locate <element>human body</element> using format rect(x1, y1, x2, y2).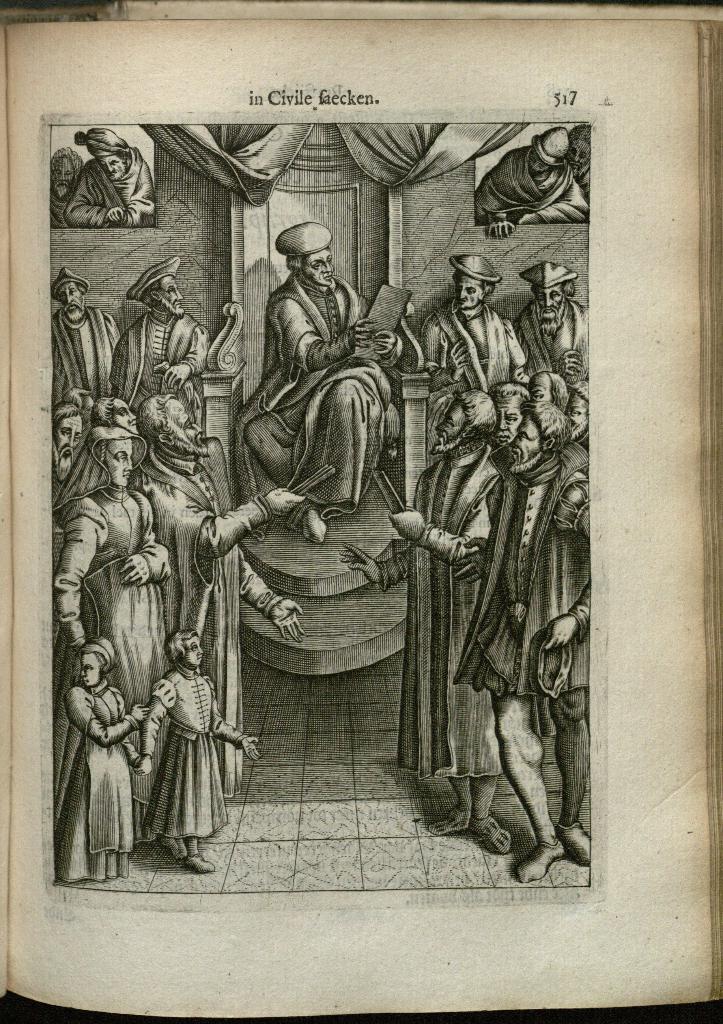
rect(471, 466, 589, 889).
